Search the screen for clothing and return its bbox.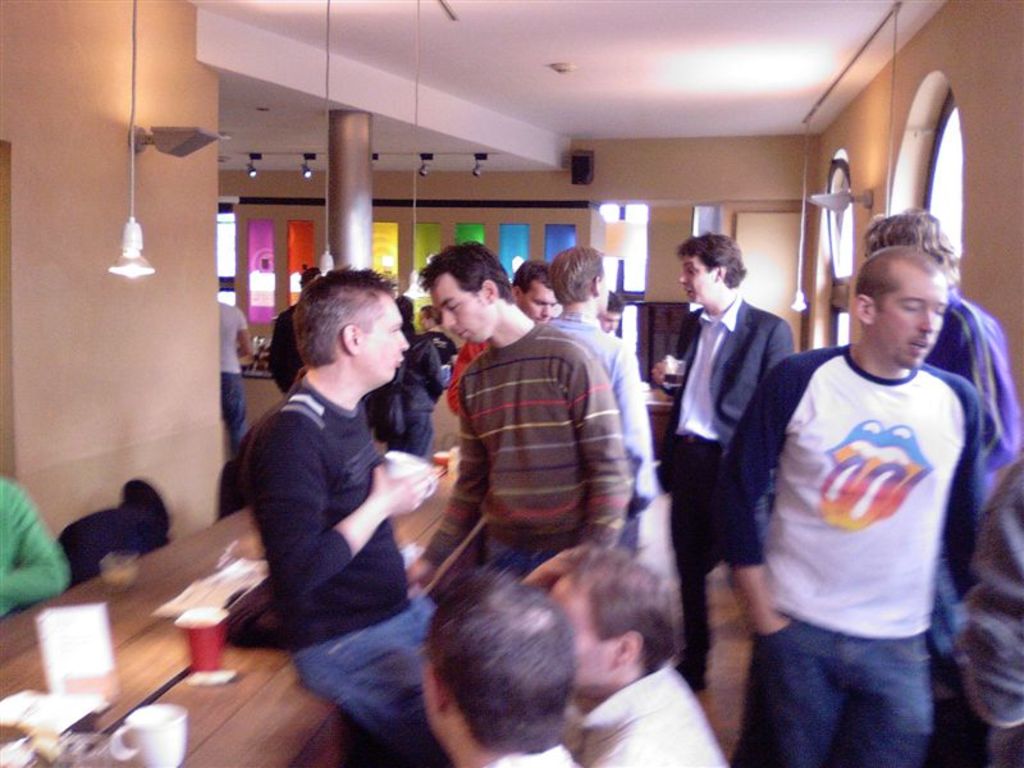
Found: (x1=0, y1=471, x2=68, y2=625).
